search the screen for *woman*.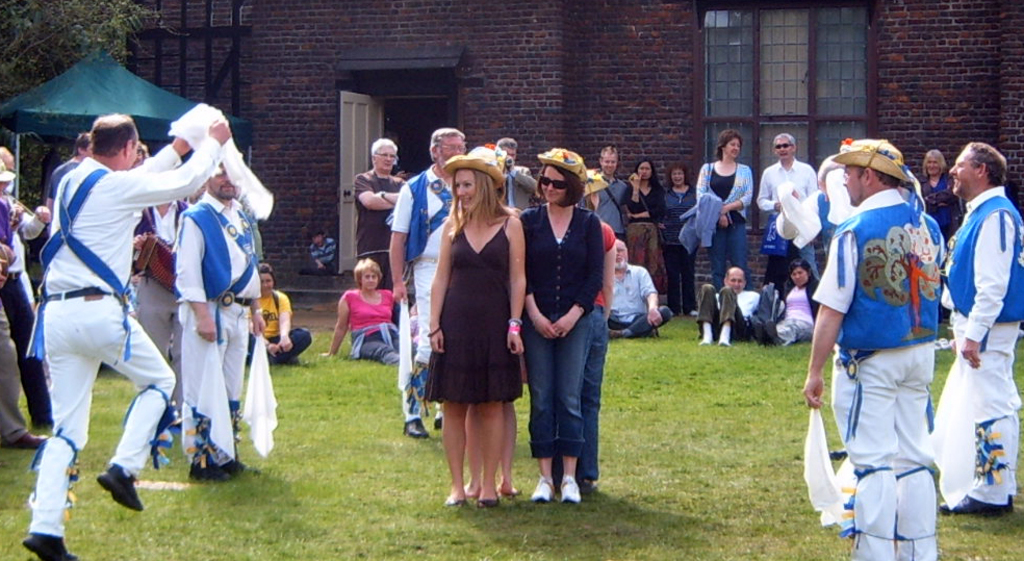
Found at (left=661, top=161, right=701, bottom=315).
